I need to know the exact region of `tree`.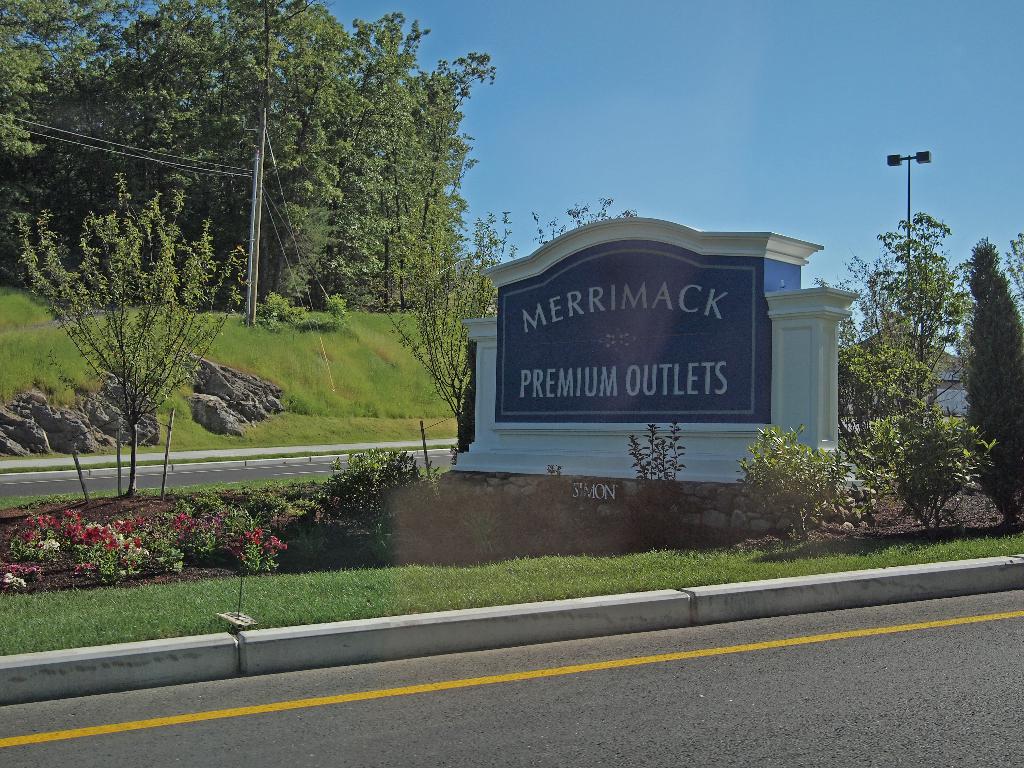
Region: Rect(964, 233, 1023, 537).
